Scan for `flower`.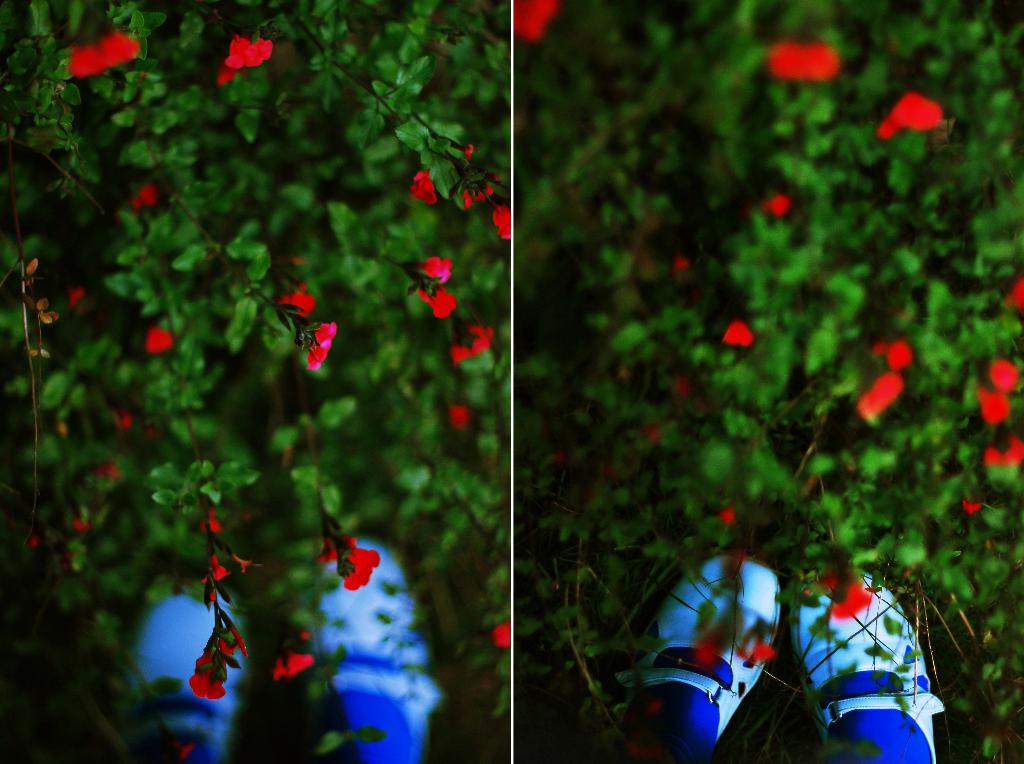
Scan result: left=117, top=403, right=131, bottom=428.
